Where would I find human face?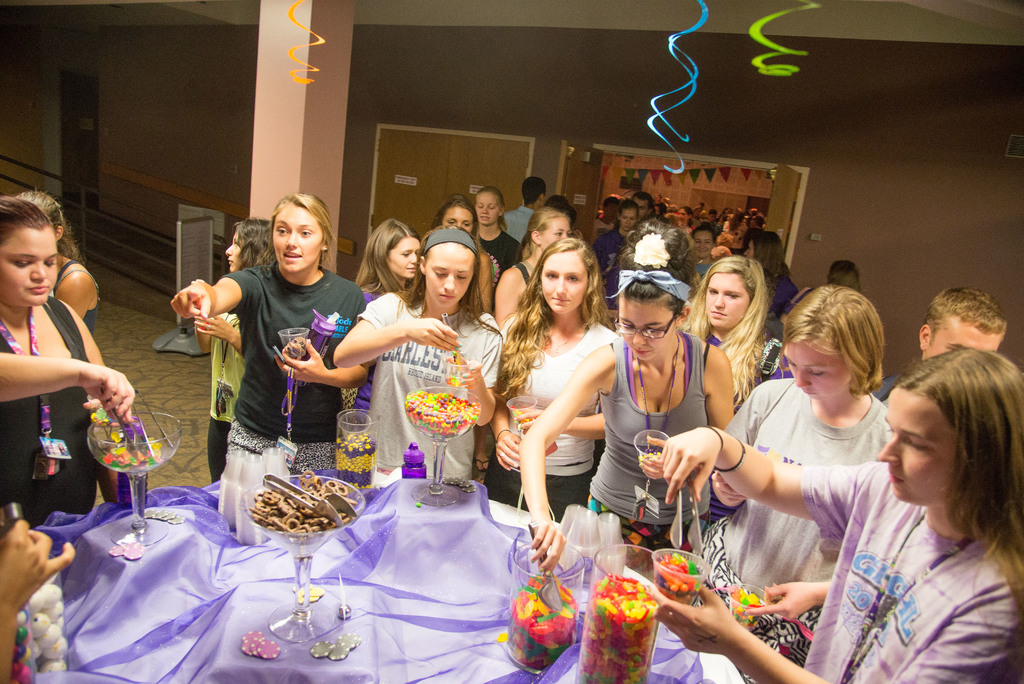
At (left=692, top=229, right=708, bottom=260).
